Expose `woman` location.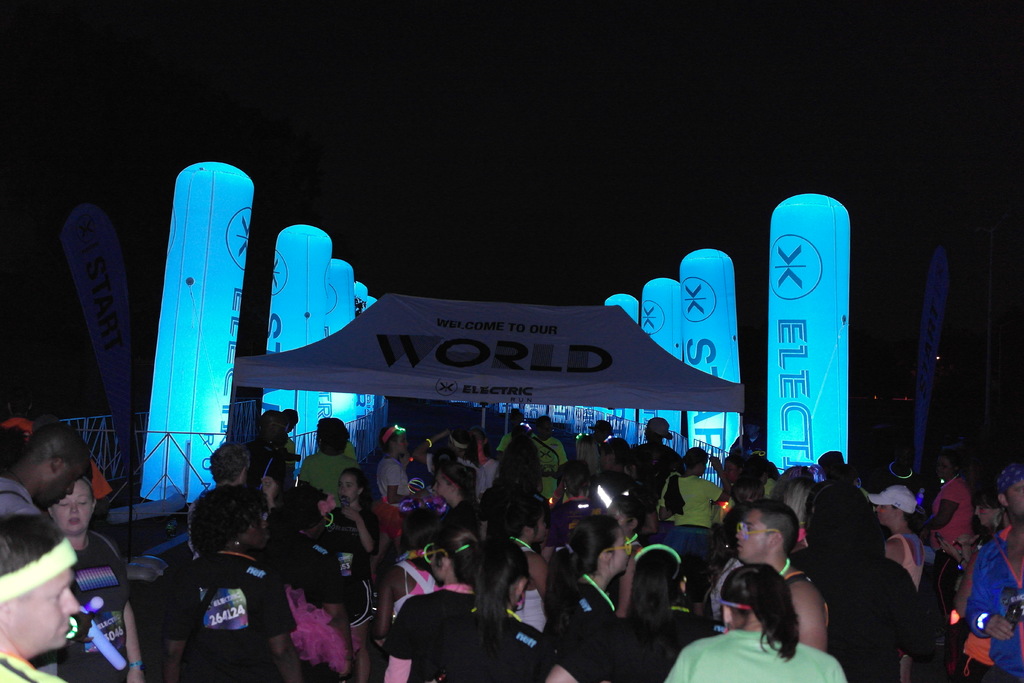
Exposed at select_region(396, 533, 554, 682).
